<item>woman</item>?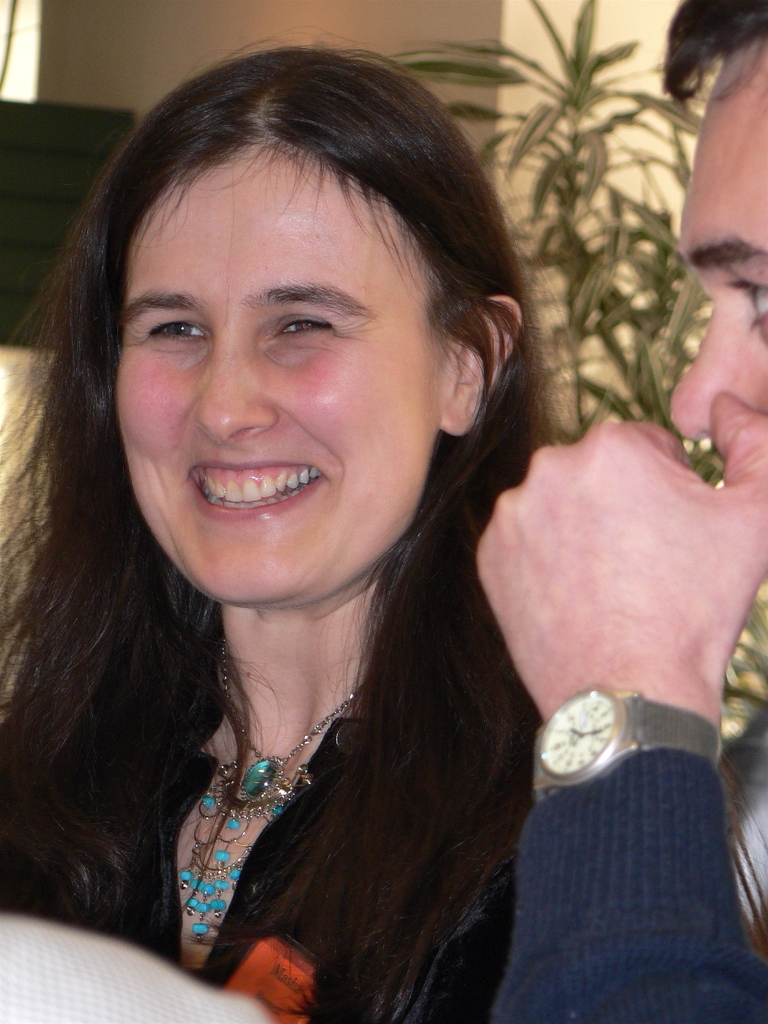
(x1=17, y1=64, x2=650, y2=1005)
